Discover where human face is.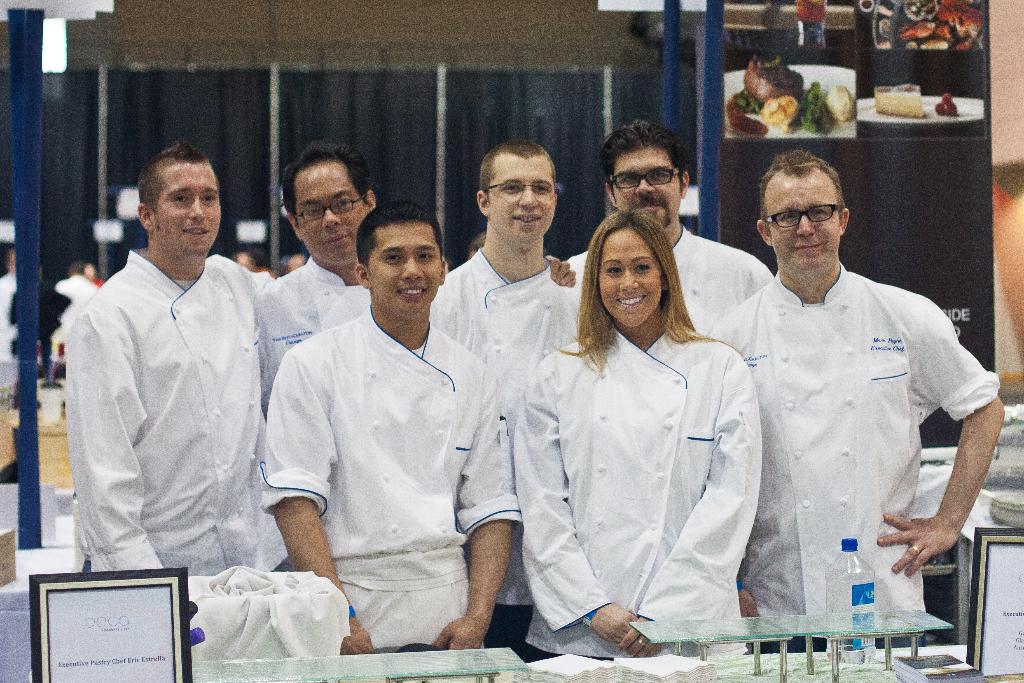
Discovered at BBox(767, 181, 839, 269).
